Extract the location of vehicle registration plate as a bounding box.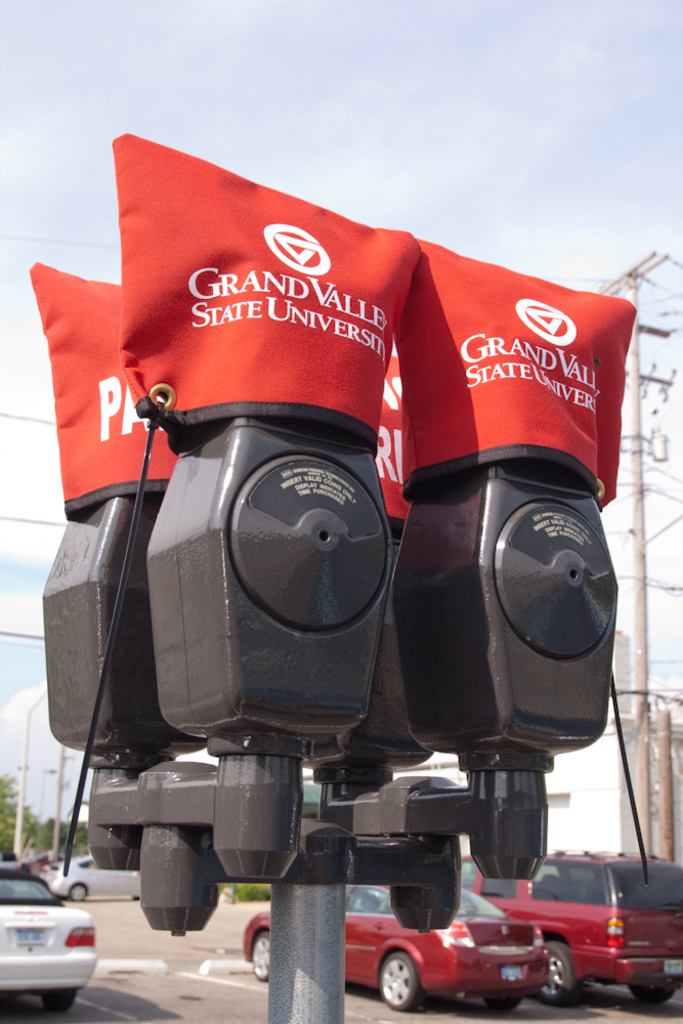
left=11, top=929, right=48, bottom=946.
